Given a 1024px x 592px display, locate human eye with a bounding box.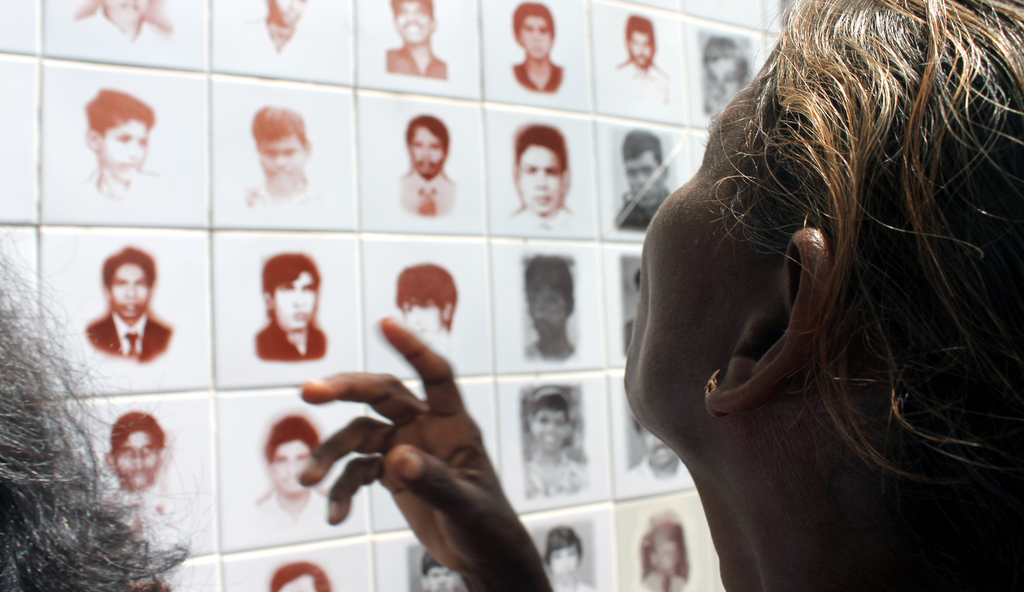
Located: [543, 170, 556, 179].
